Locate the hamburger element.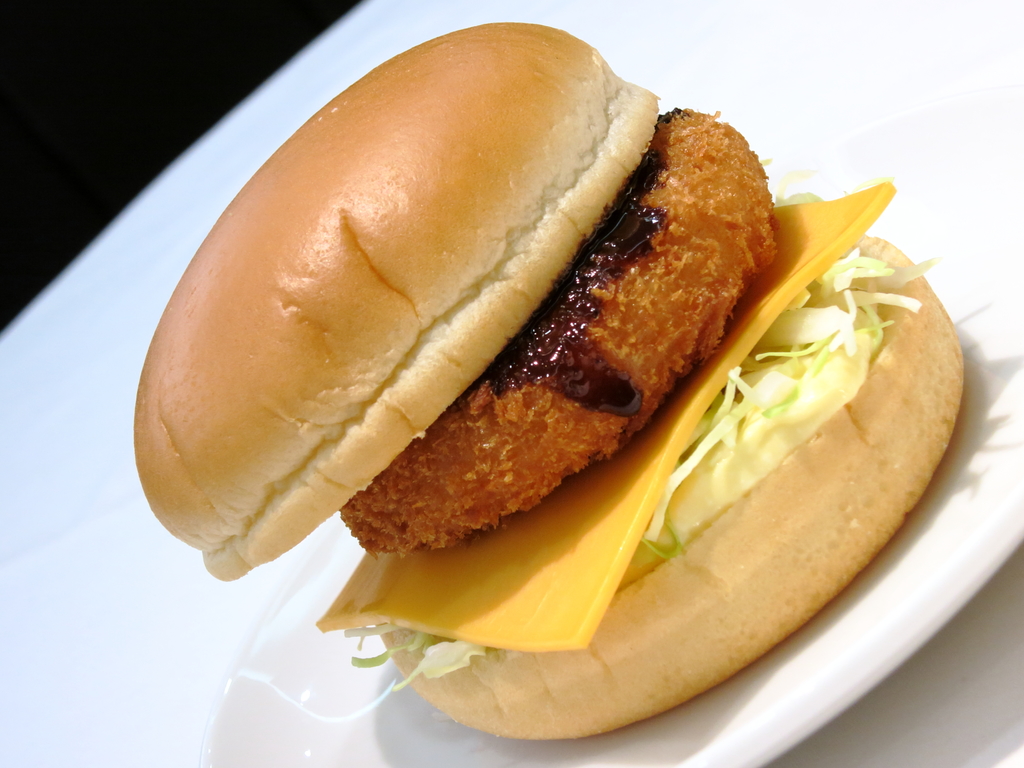
Element bbox: bbox=[134, 19, 964, 737].
